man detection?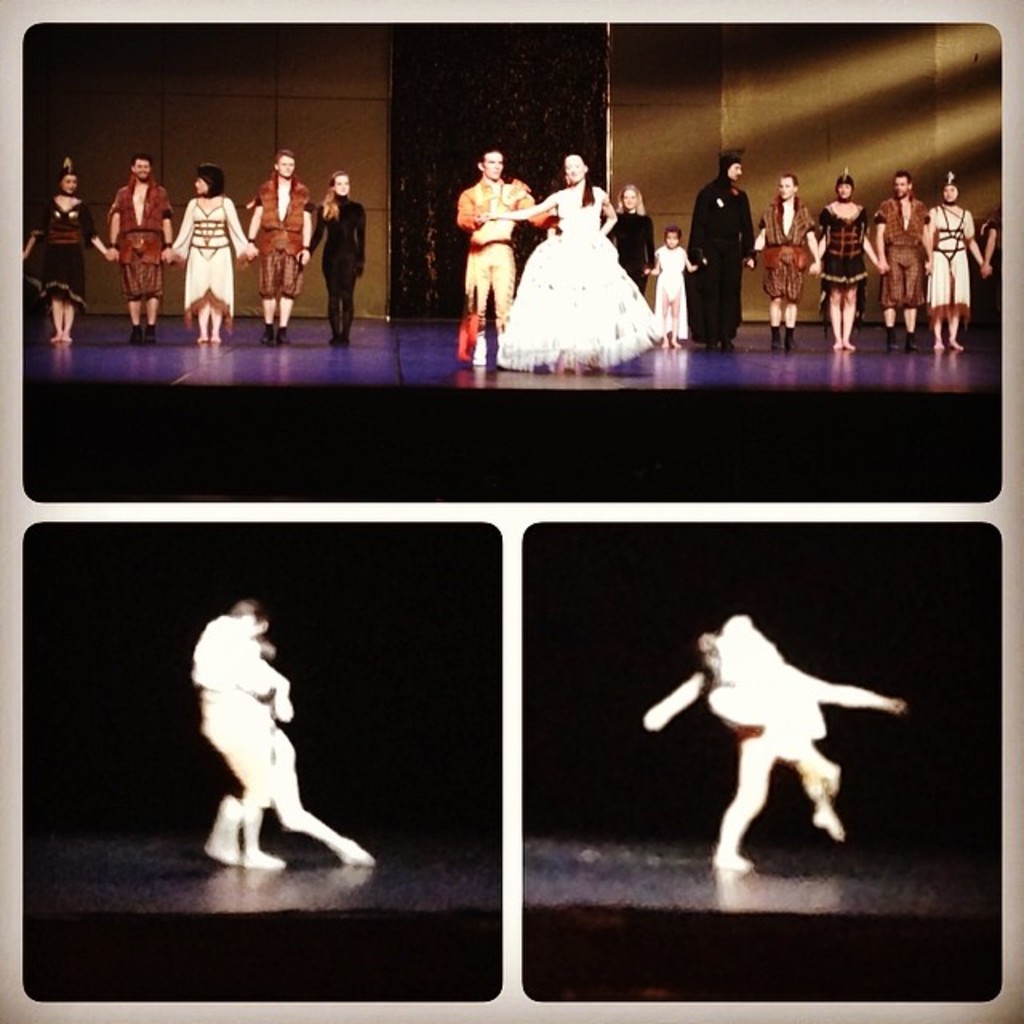
region(677, 154, 762, 374)
